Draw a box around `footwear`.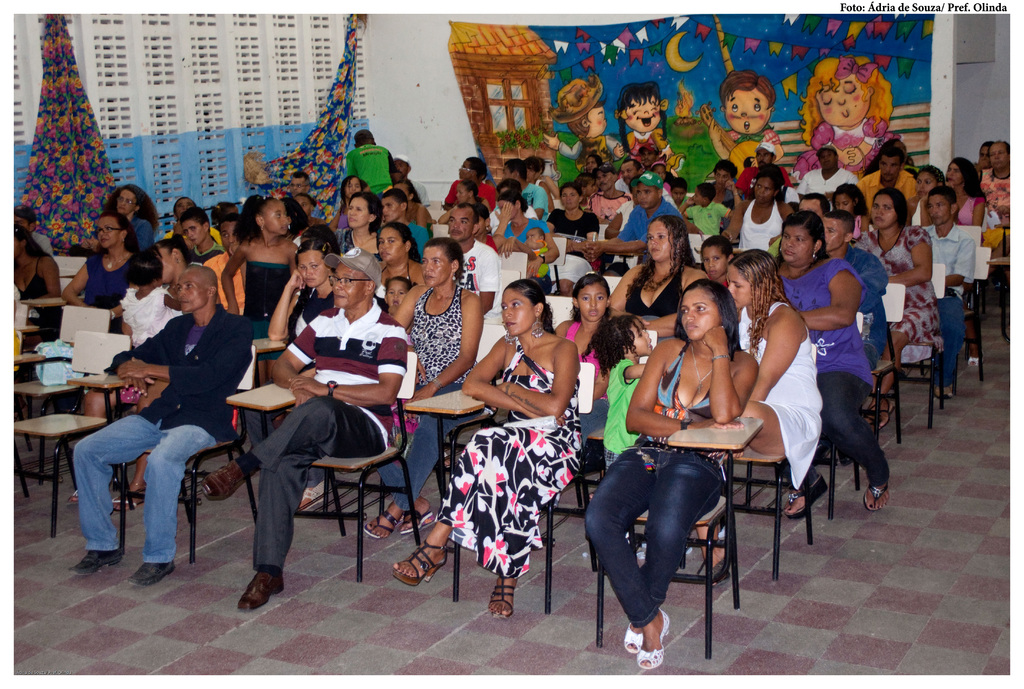
left=396, top=509, right=442, bottom=541.
